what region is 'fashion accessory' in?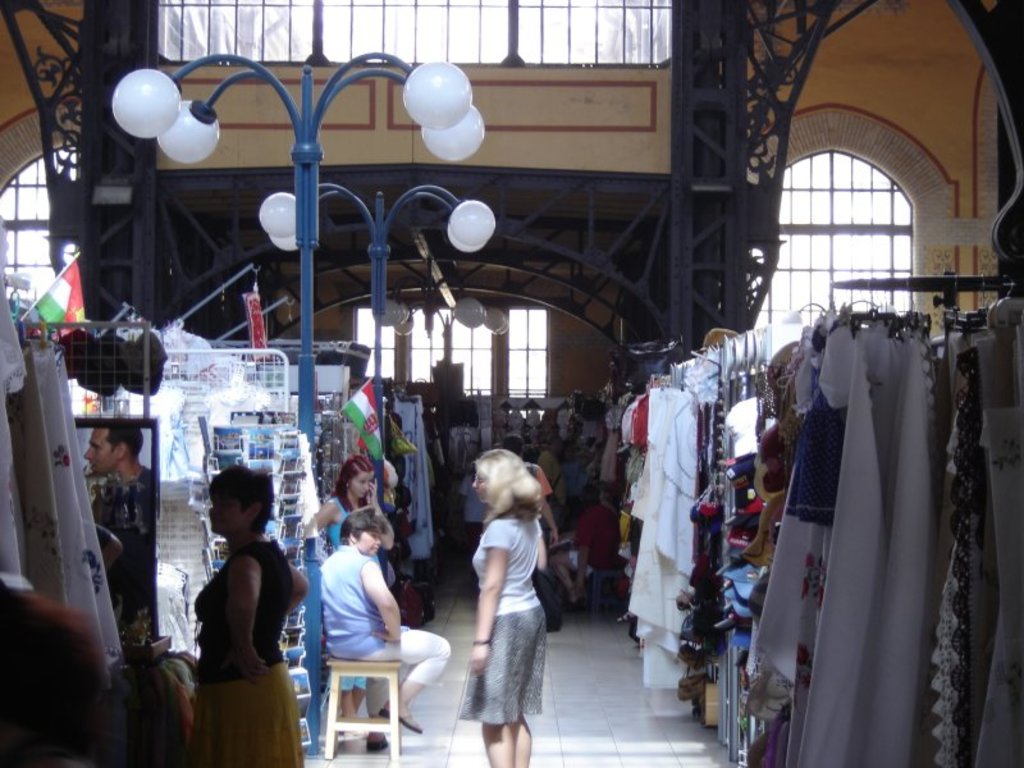
x1=365 y1=739 x2=392 y2=753.
